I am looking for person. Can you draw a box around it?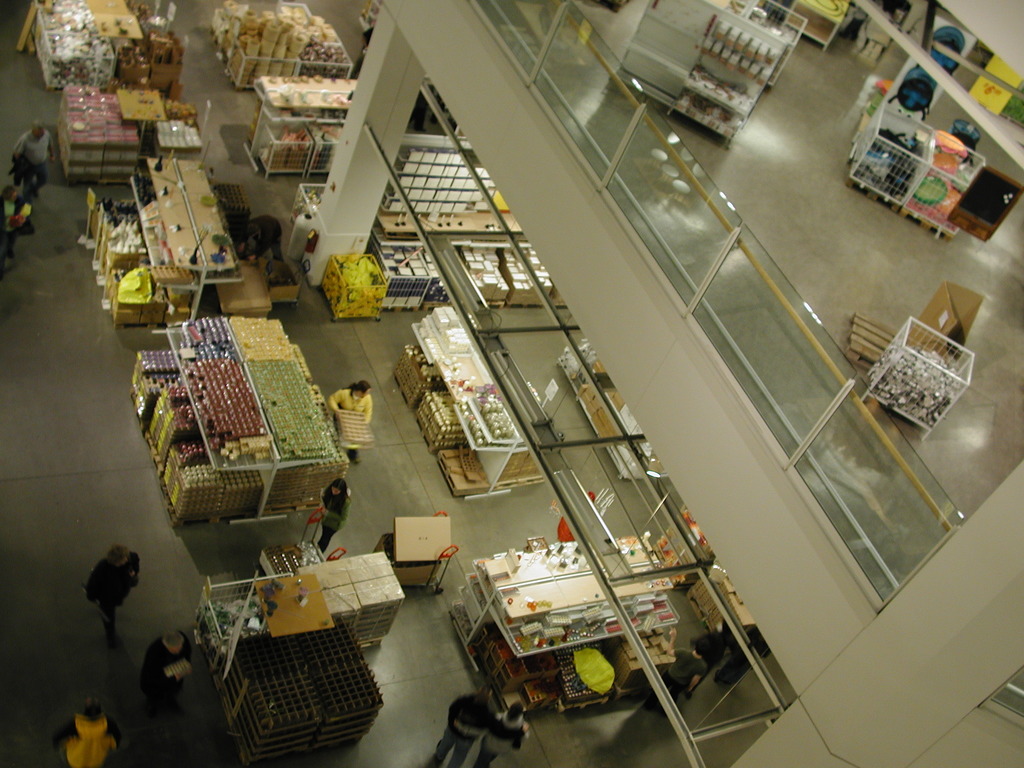
Sure, the bounding box is locate(319, 471, 351, 557).
